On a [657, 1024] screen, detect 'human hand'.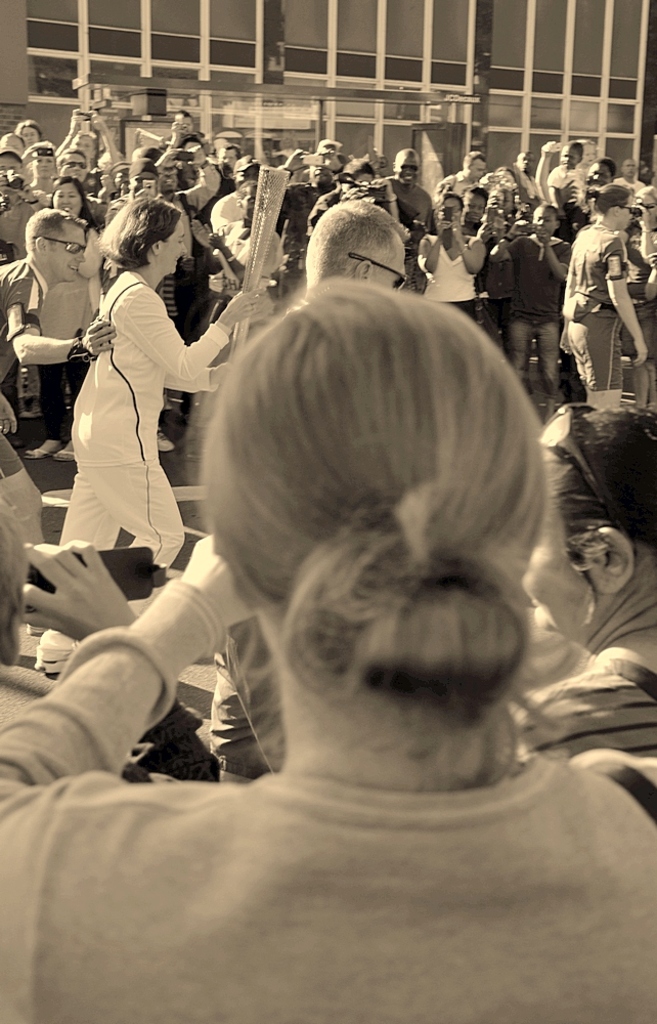
locate(168, 120, 182, 142).
